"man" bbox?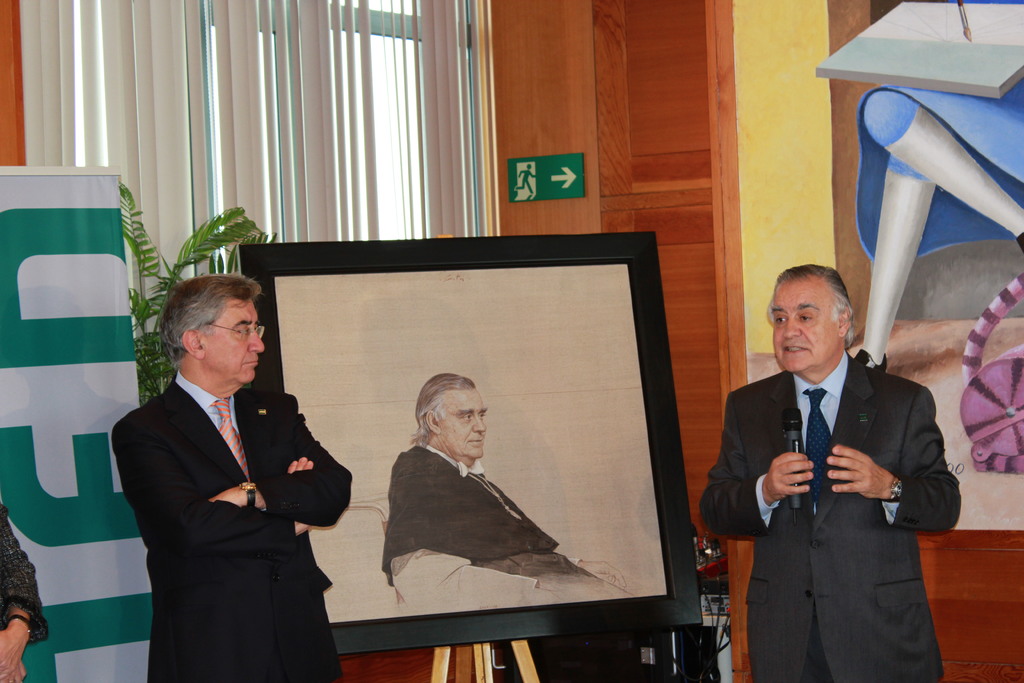
[x1=104, y1=229, x2=354, y2=667]
